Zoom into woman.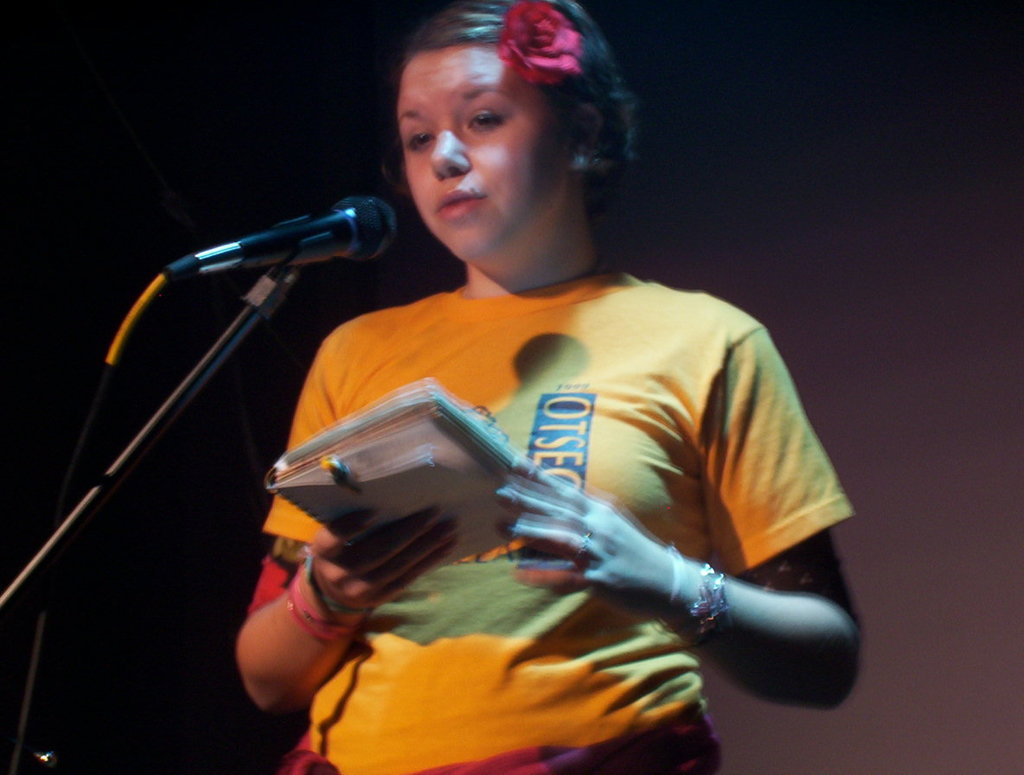
Zoom target: l=231, t=0, r=863, b=774.
